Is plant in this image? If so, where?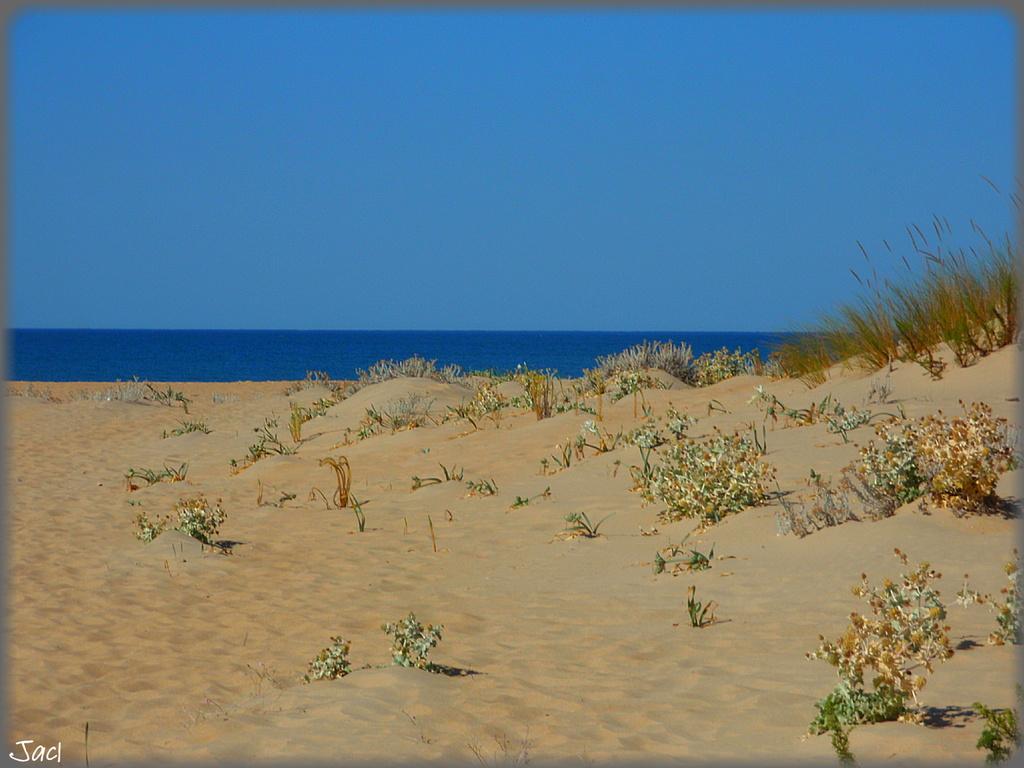
Yes, at [left=467, top=474, right=504, bottom=496].
